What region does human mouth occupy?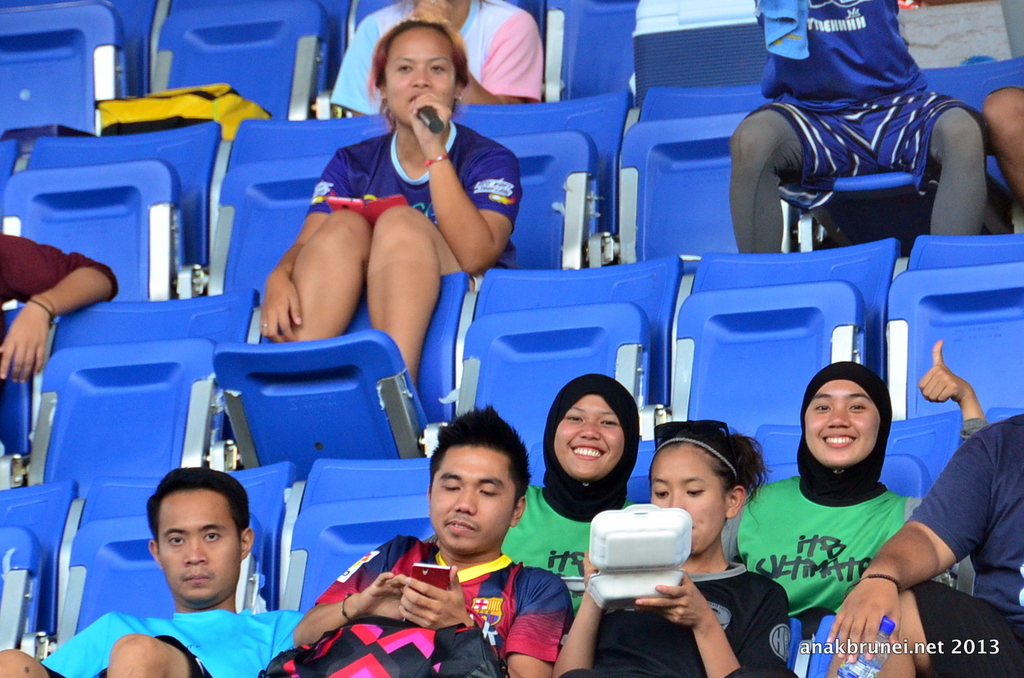
(567, 439, 609, 457).
